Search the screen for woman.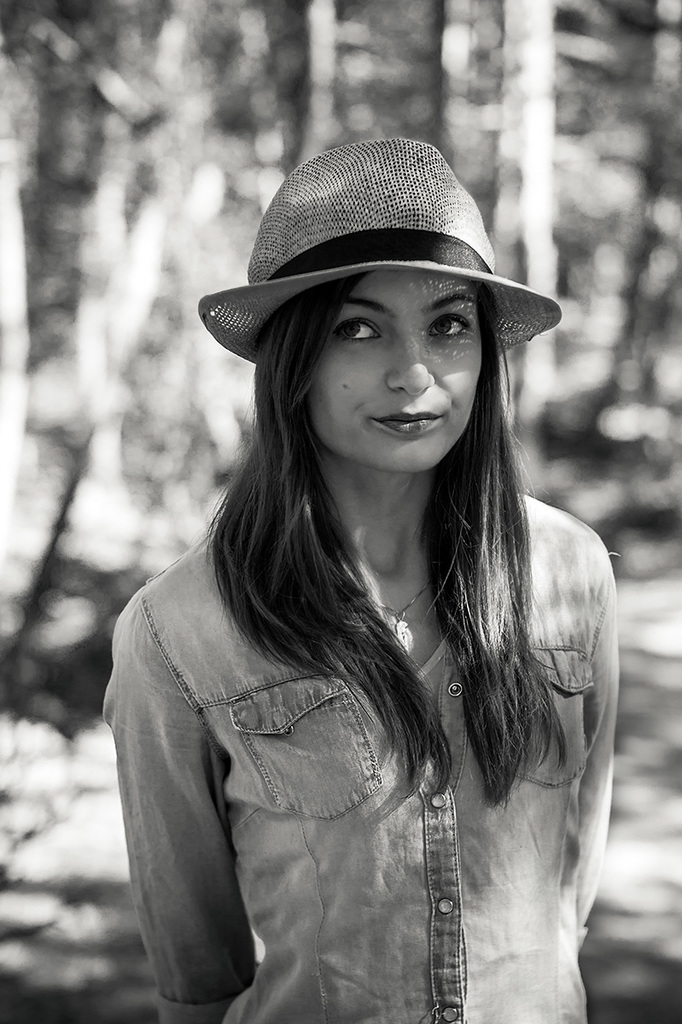
Found at (left=80, top=177, right=644, bottom=1015).
